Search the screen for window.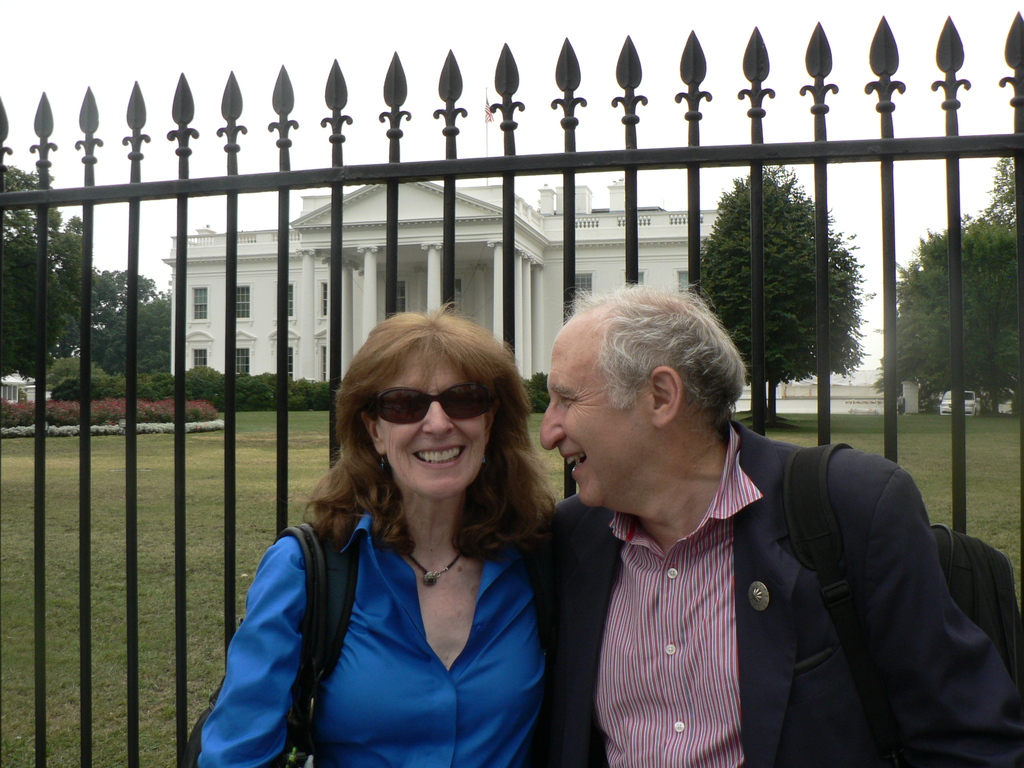
Found at left=193, top=283, right=209, bottom=323.
